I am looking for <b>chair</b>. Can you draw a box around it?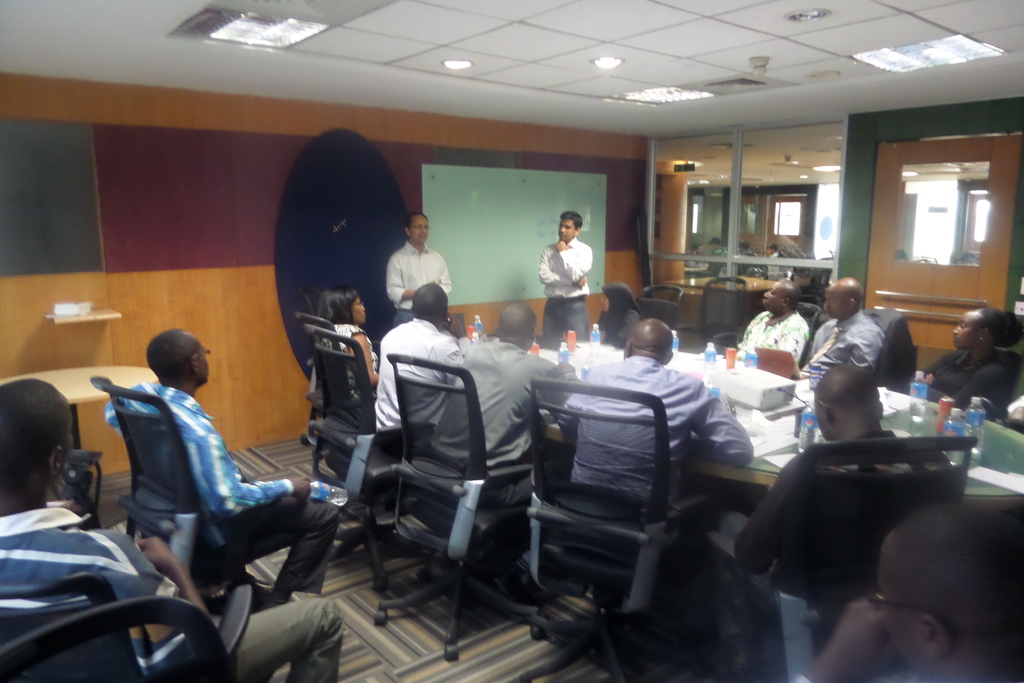
Sure, the bounding box is BBox(0, 600, 230, 682).
